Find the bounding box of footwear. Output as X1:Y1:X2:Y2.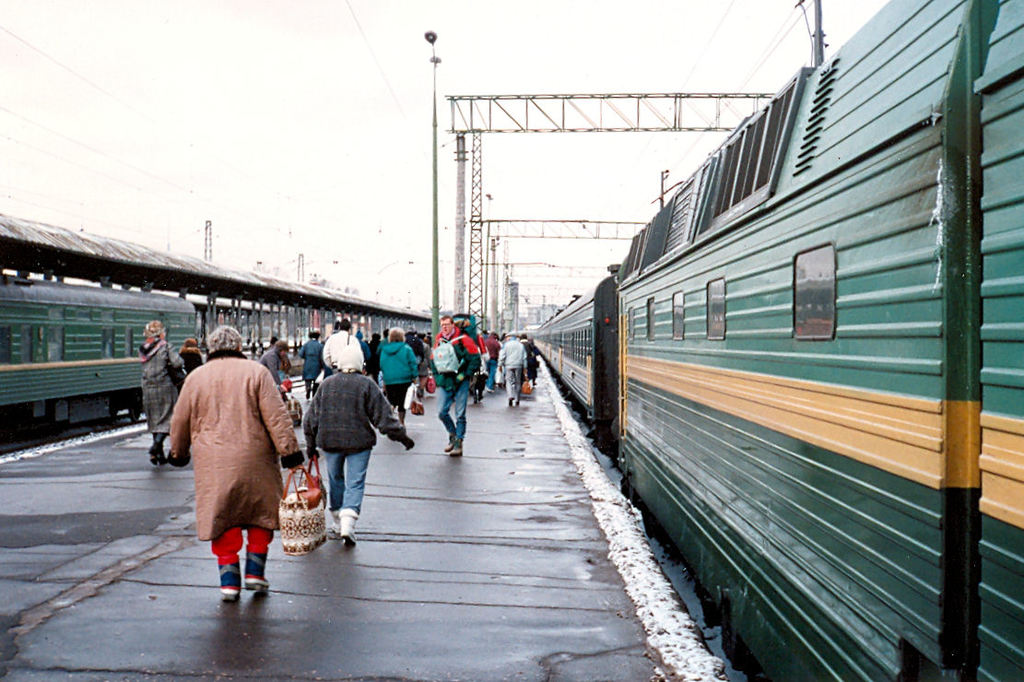
489:388:495:394.
